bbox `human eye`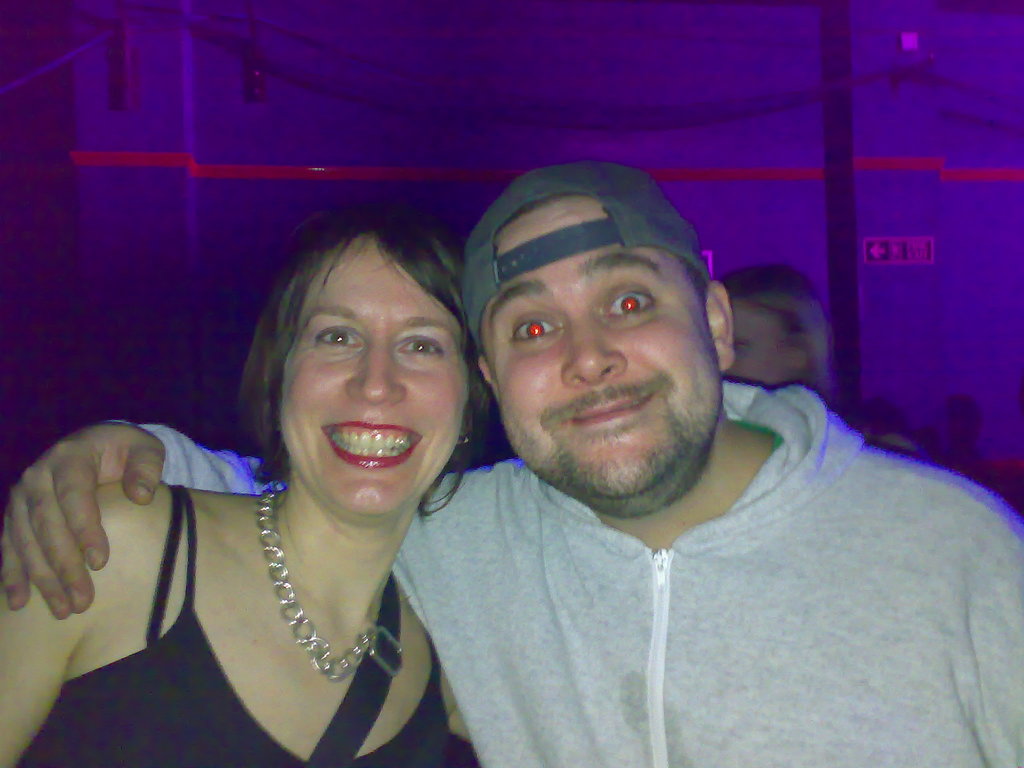
(504,312,567,352)
